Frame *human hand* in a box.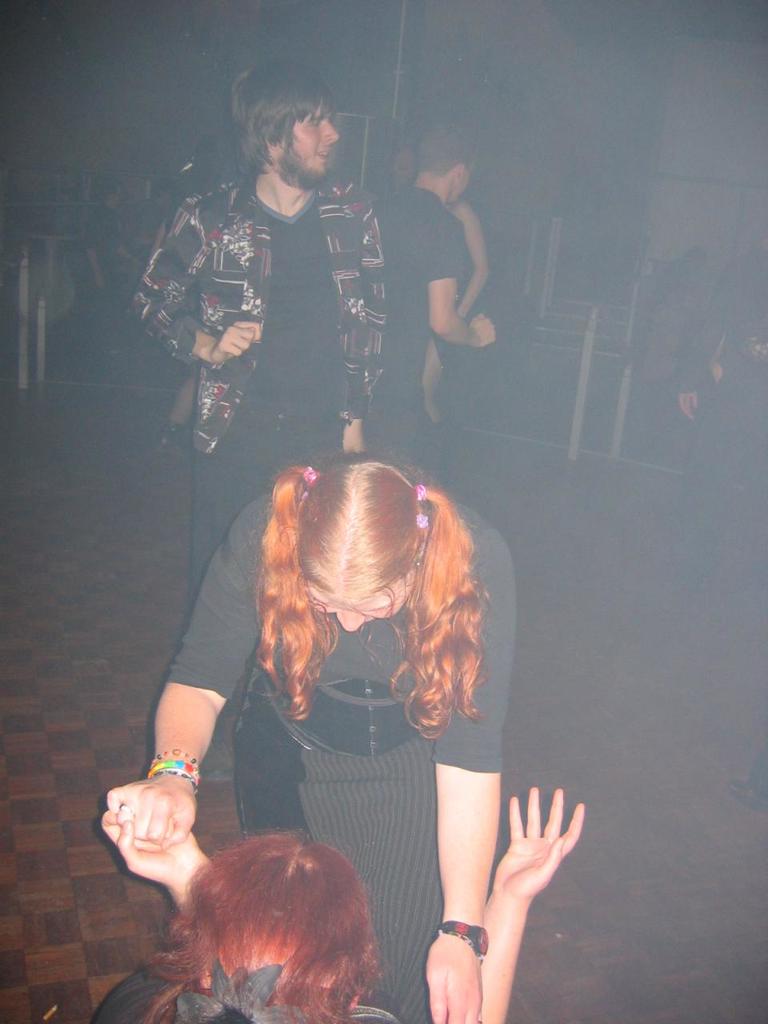
[x1=100, y1=809, x2=207, y2=884].
